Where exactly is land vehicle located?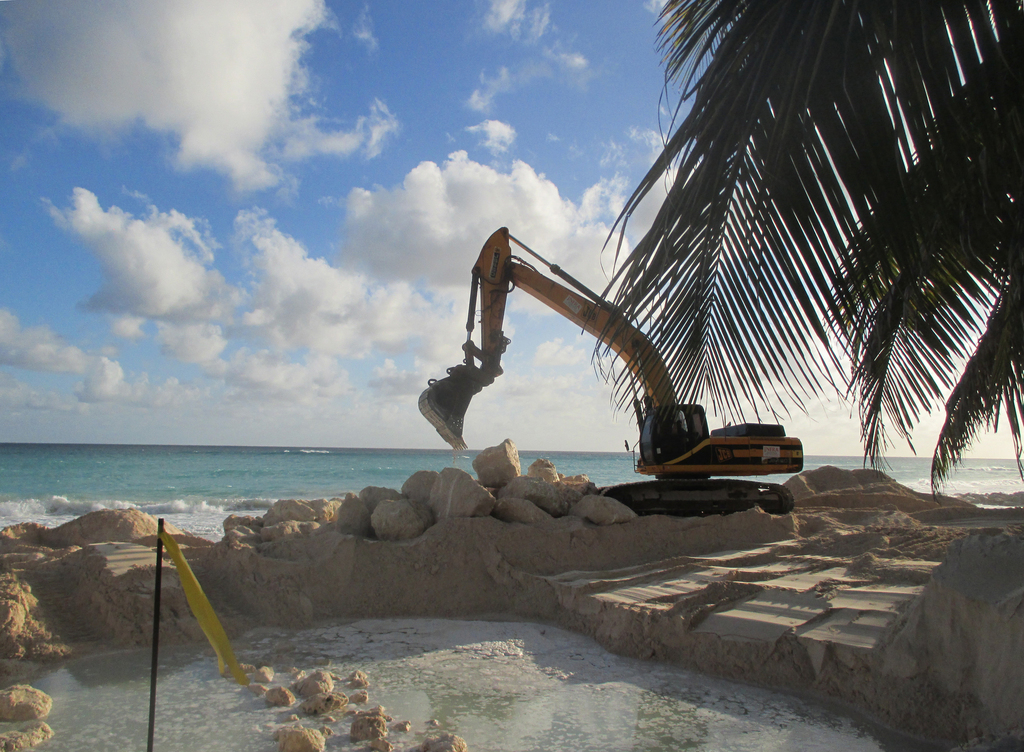
Its bounding box is 413:225:808:518.
